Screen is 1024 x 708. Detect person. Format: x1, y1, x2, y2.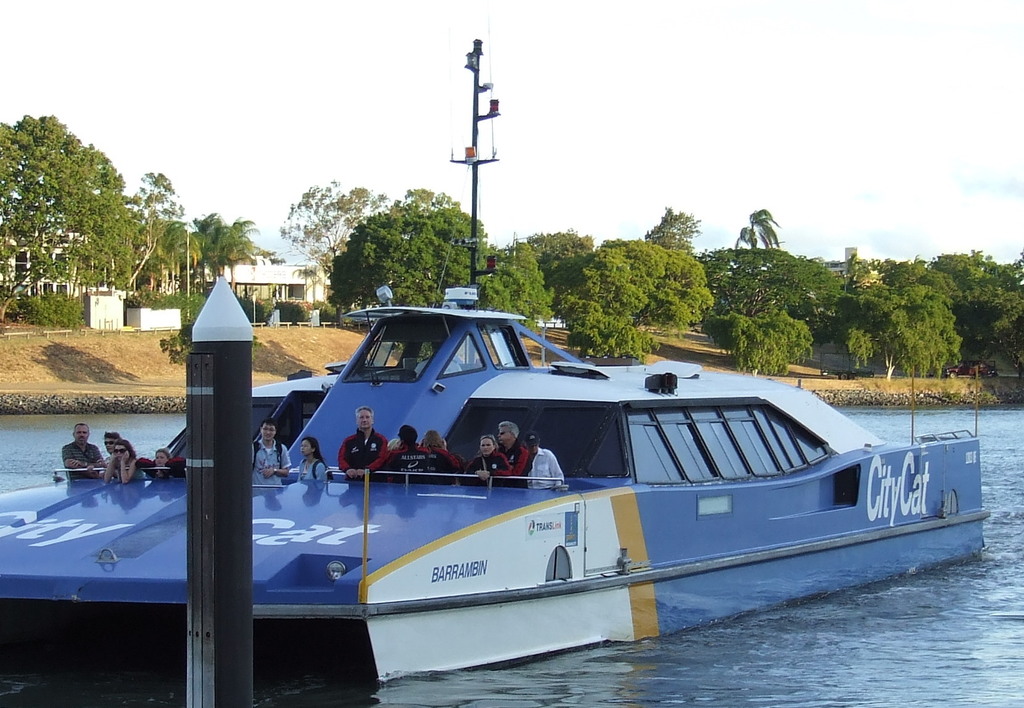
152, 447, 175, 478.
